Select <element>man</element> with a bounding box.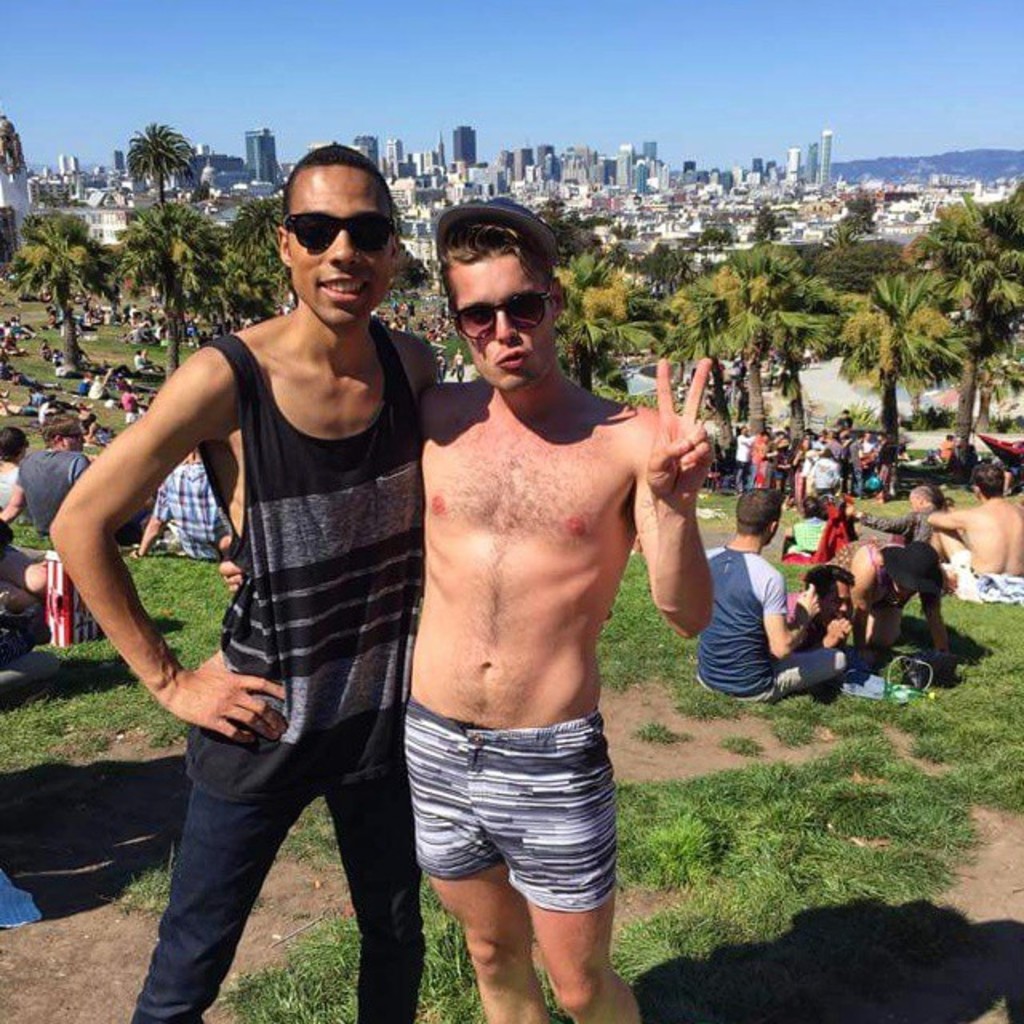
<bbox>117, 438, 237, 562</bbox>.
